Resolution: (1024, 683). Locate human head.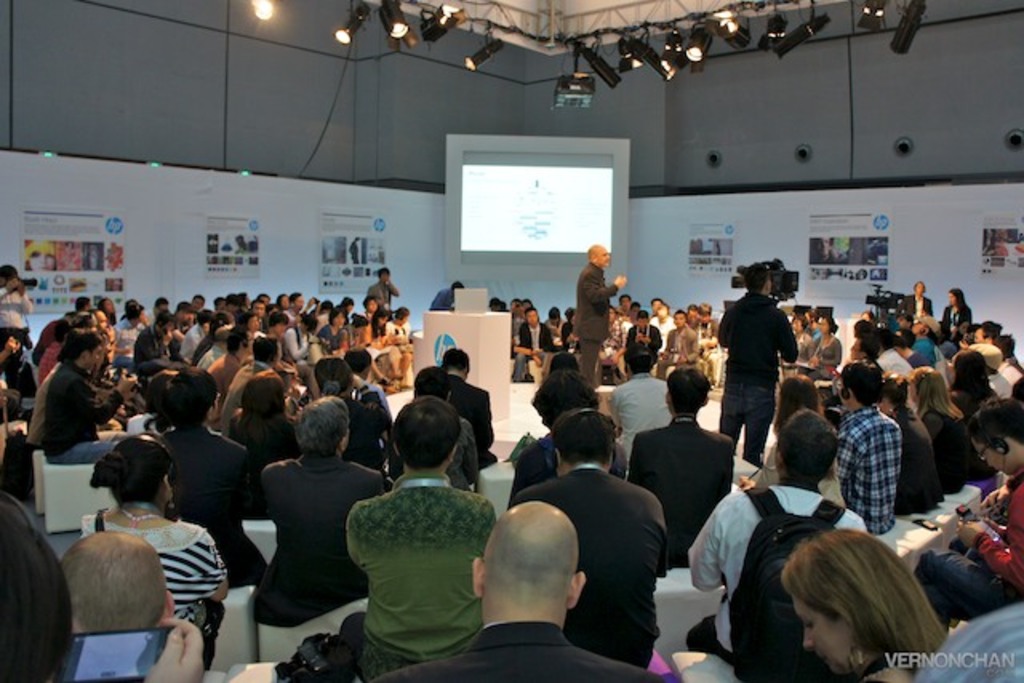
315 353 358 397.
